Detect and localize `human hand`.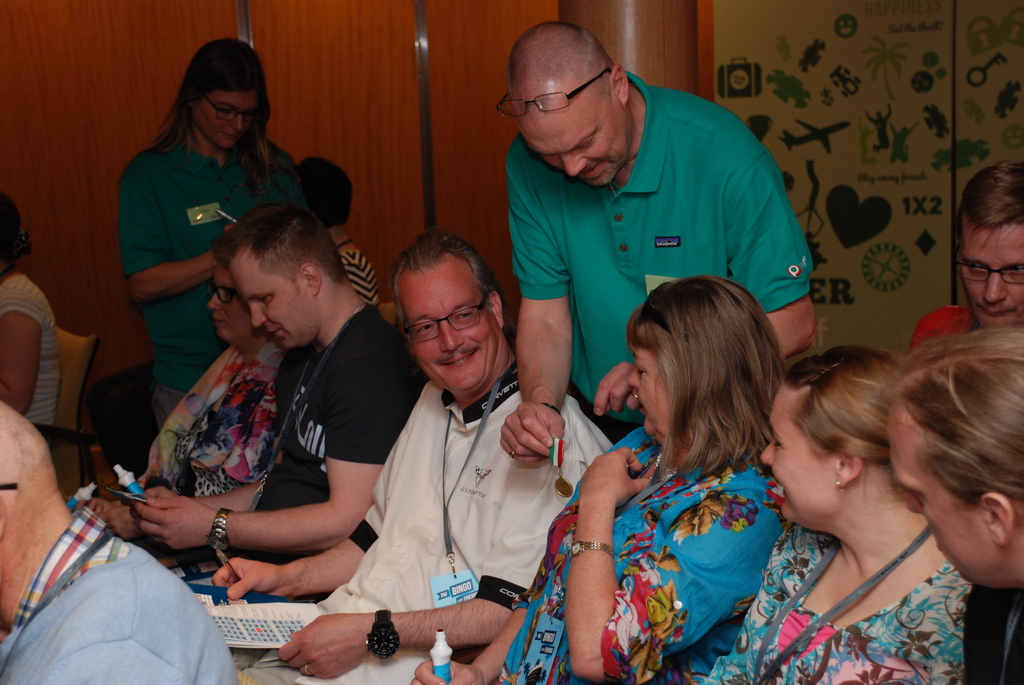
Localized at bbox=[501, 397, 570, 480].
